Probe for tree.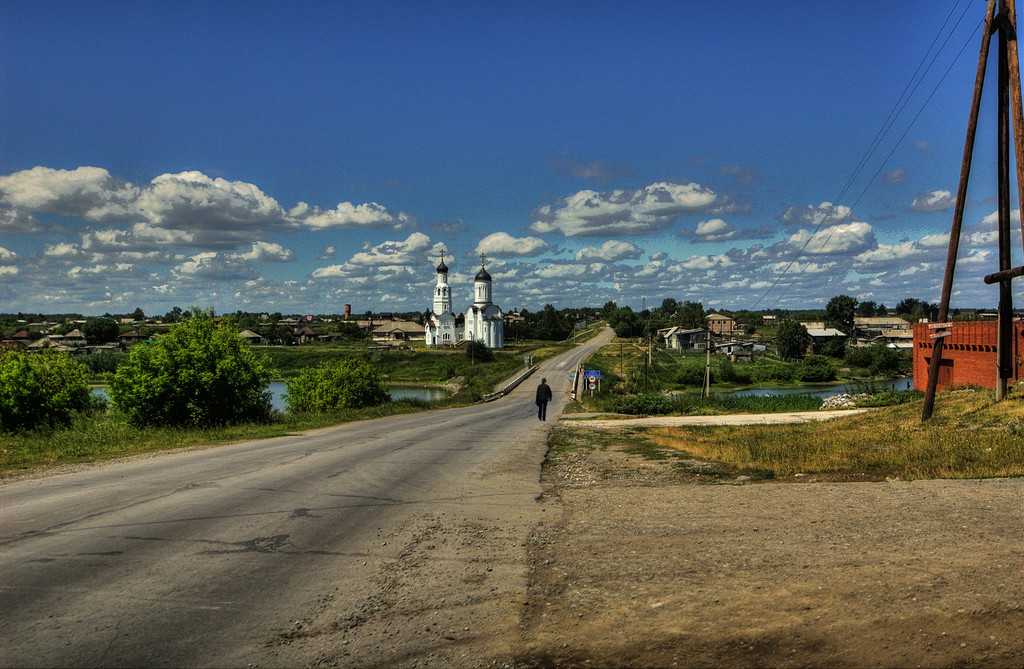
Probe result: detection(602, 307, 643, 335).
